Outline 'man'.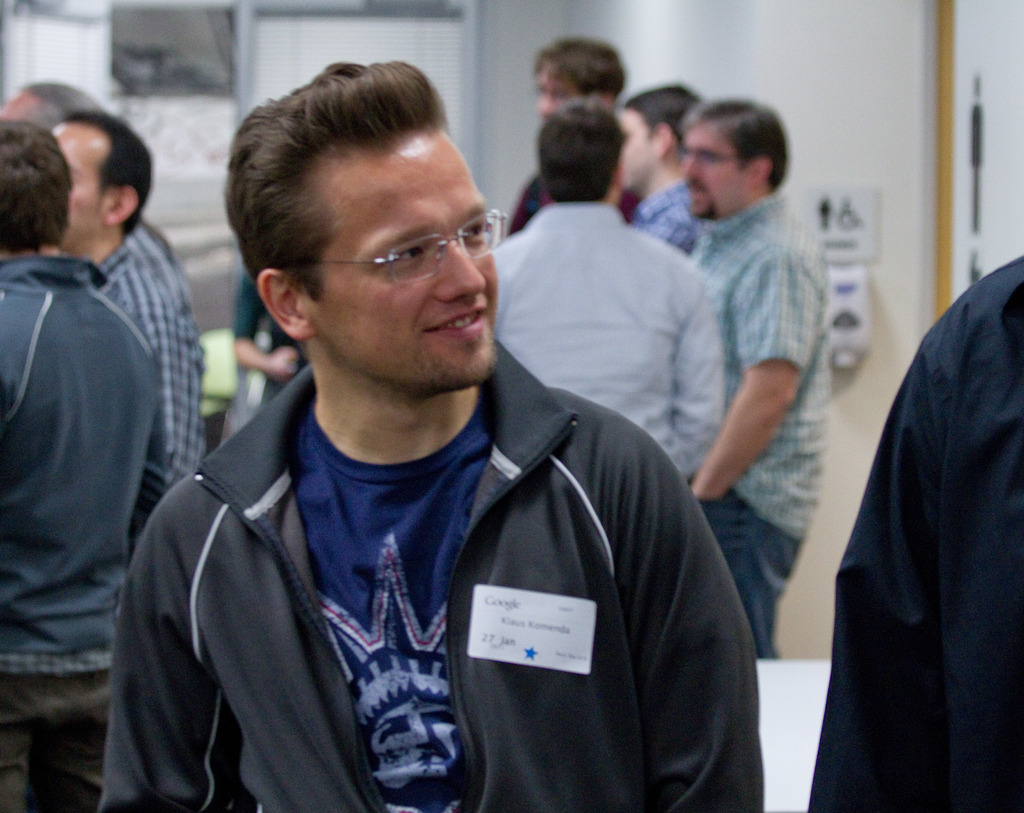
Outline: box(88, 68, 799, 803).
